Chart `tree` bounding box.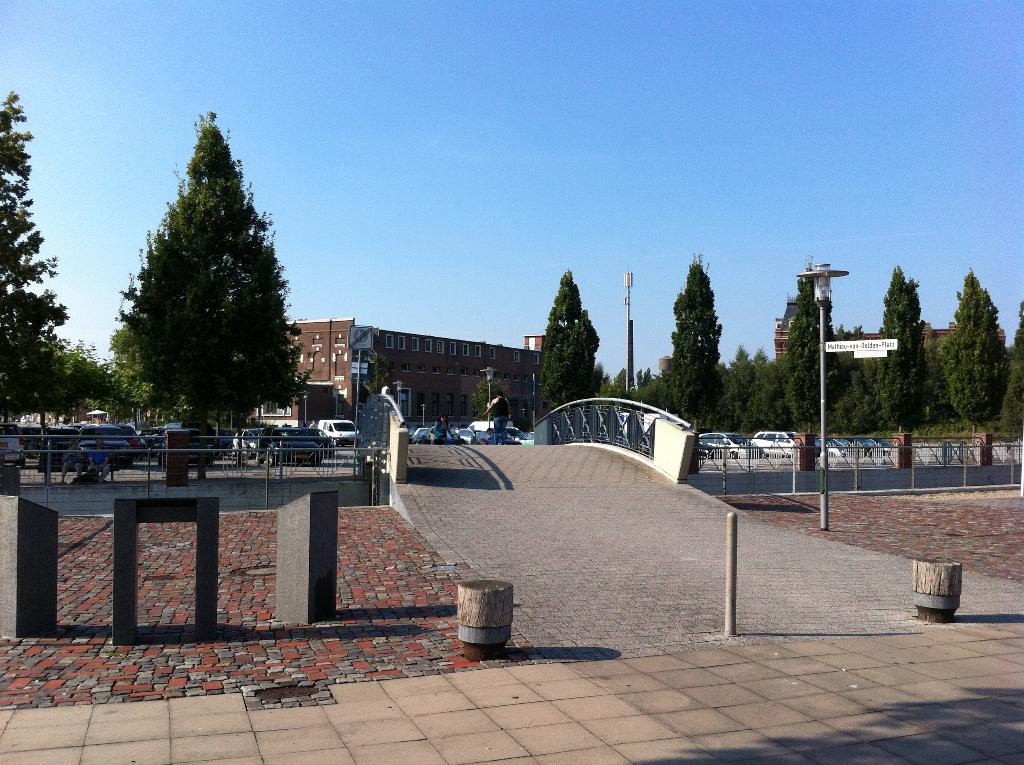
Charted: 1006:303:1023:436.
